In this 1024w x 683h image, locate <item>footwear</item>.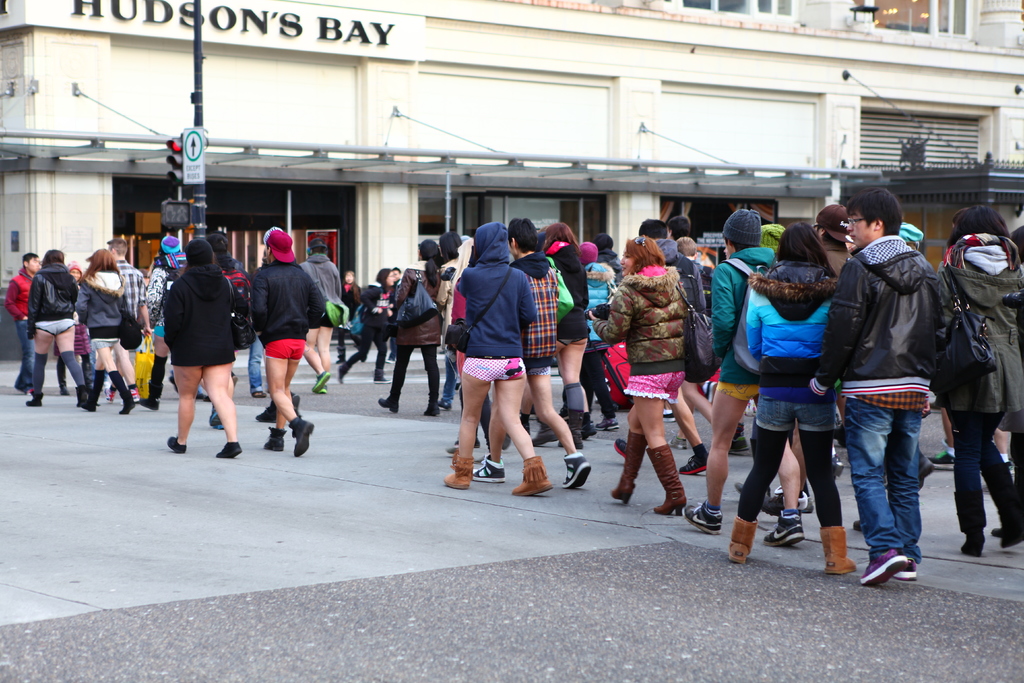
Bounding box: 444, 445, 458, 454.
